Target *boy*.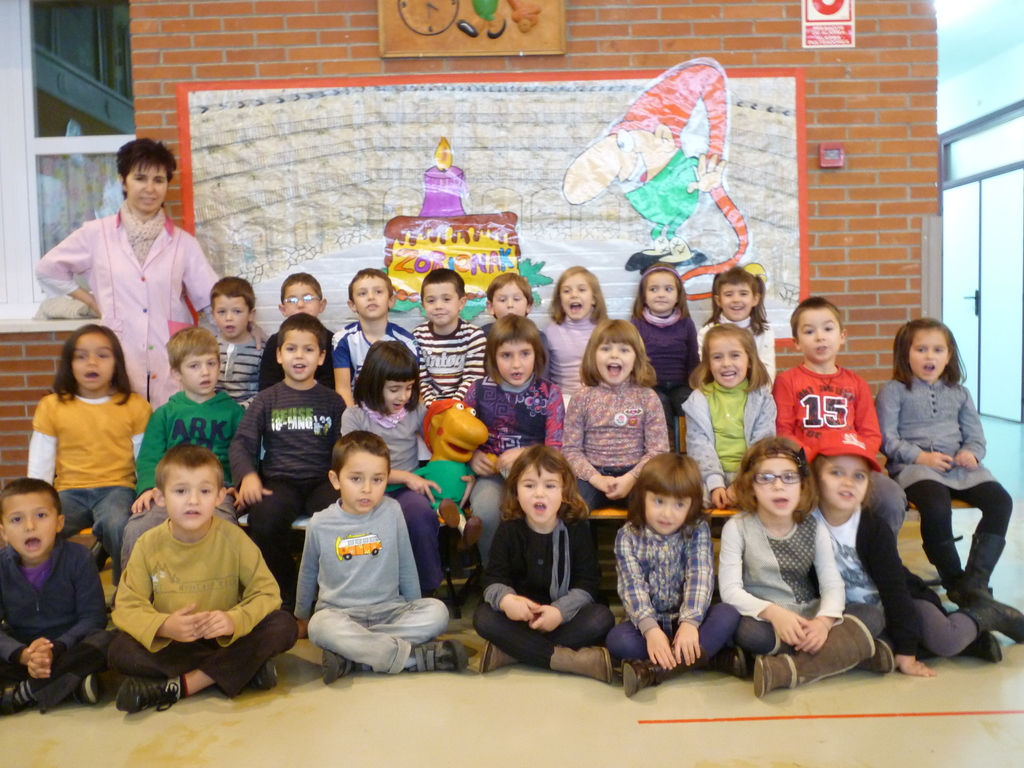
Target region: box(227, 312, 349, 577).
